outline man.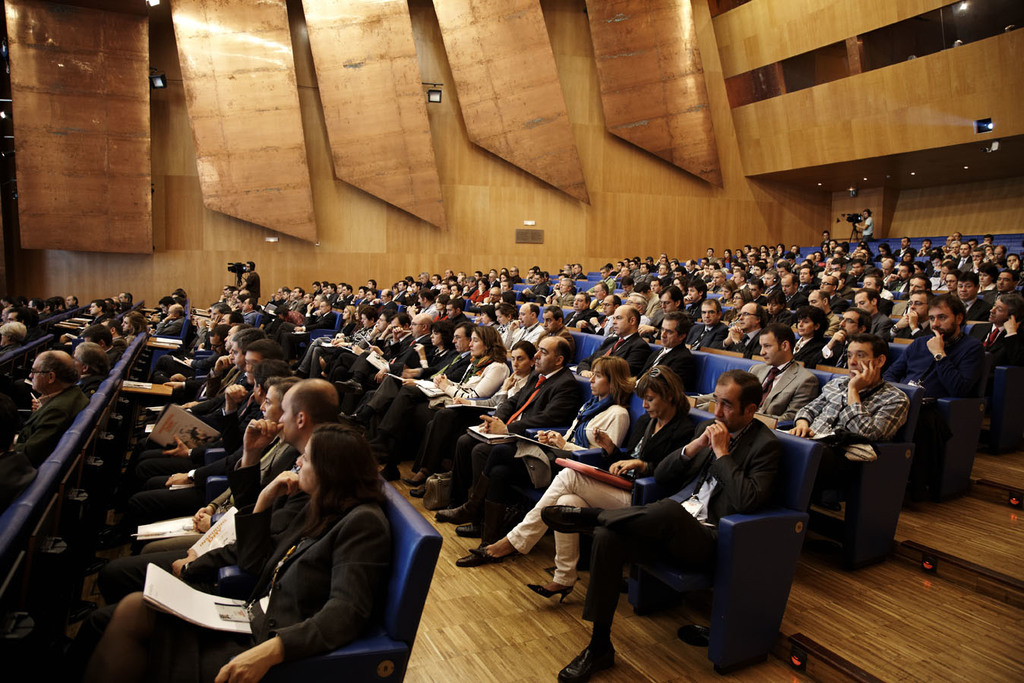
Outline: [103, 318, 125, 357].
